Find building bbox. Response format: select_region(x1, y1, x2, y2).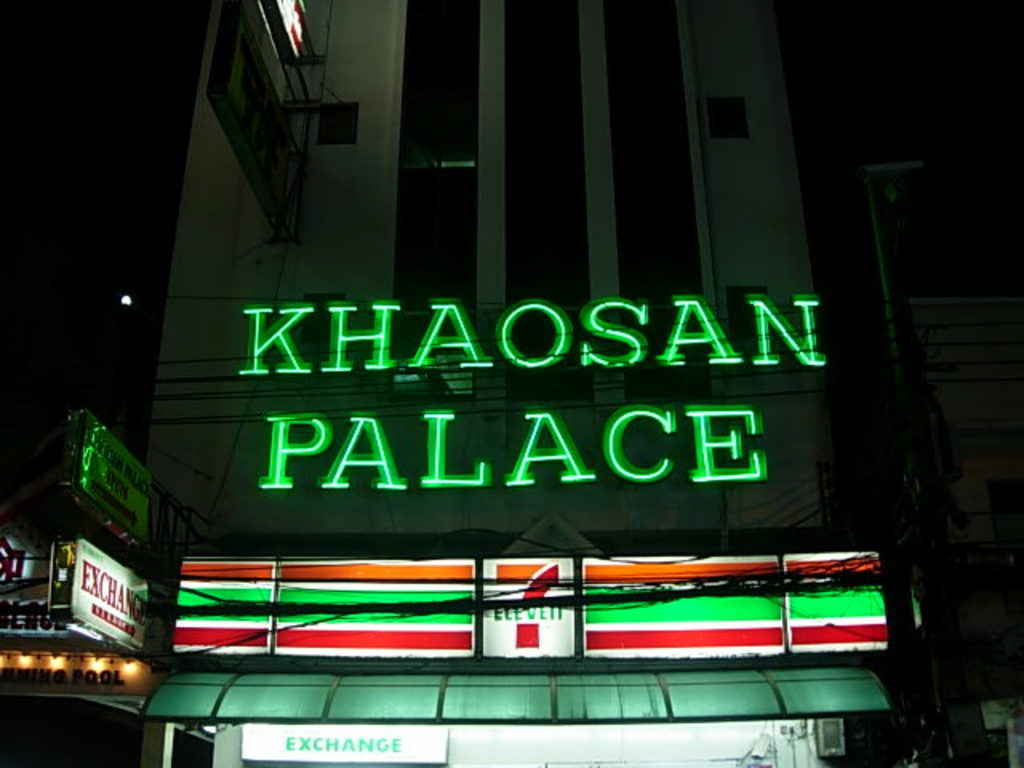
select_region(138, 0, 1022, 766).
